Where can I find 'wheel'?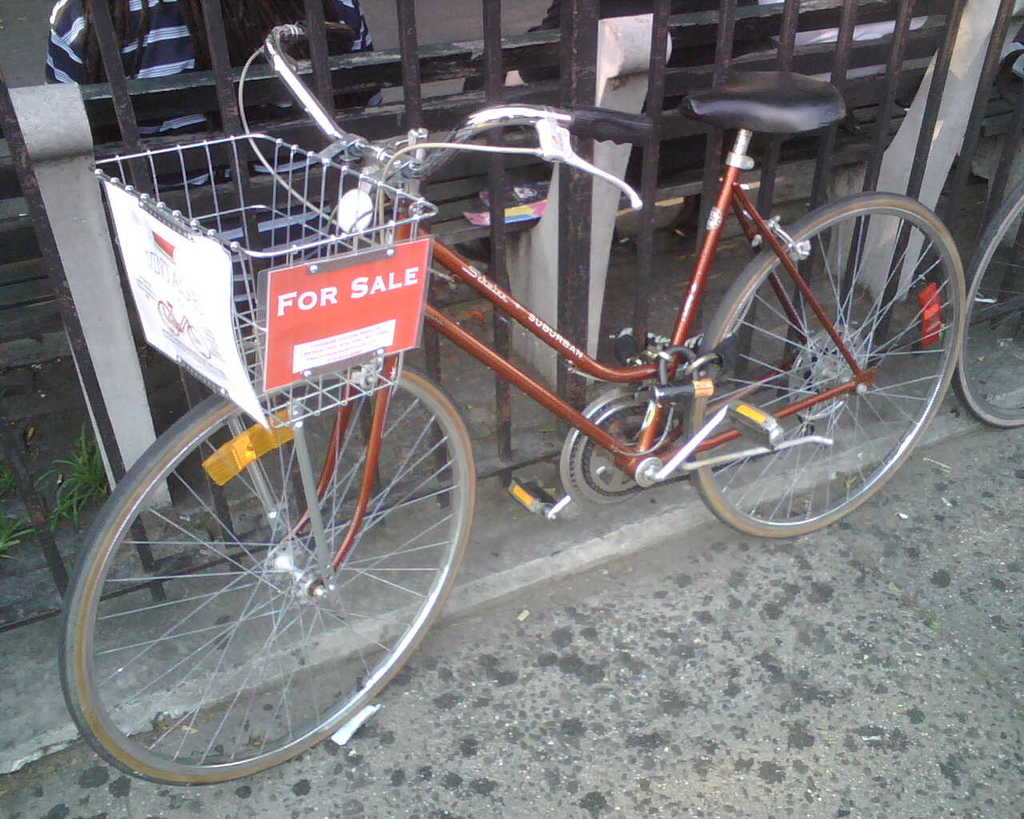
You can find it at 970, 171, 1023, 428.
